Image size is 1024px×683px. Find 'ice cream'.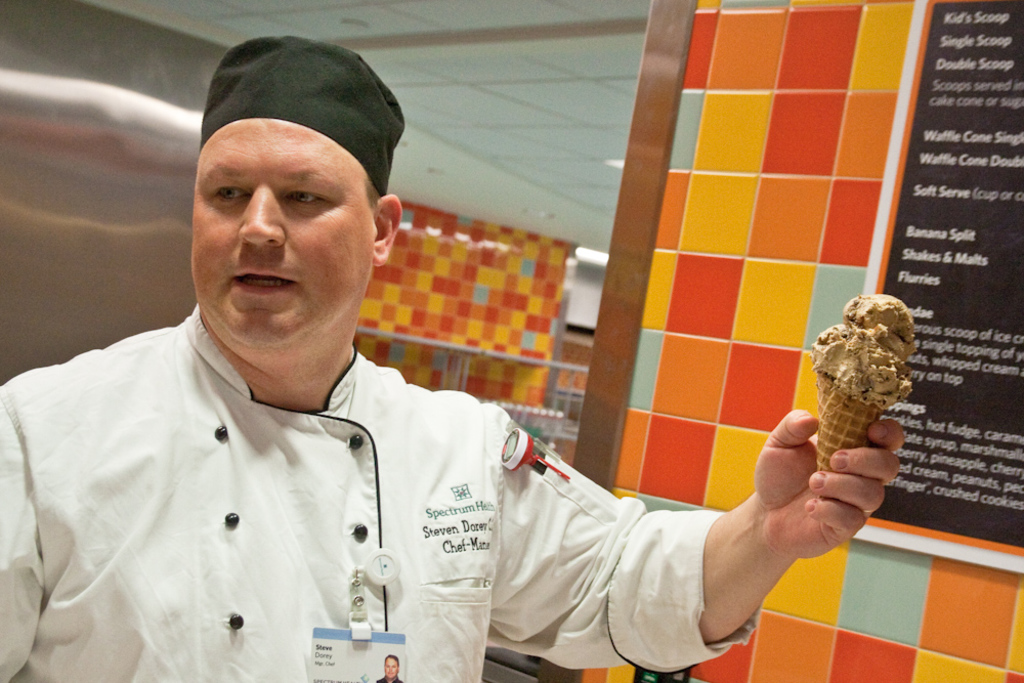
(812, 279, 918, 503).
